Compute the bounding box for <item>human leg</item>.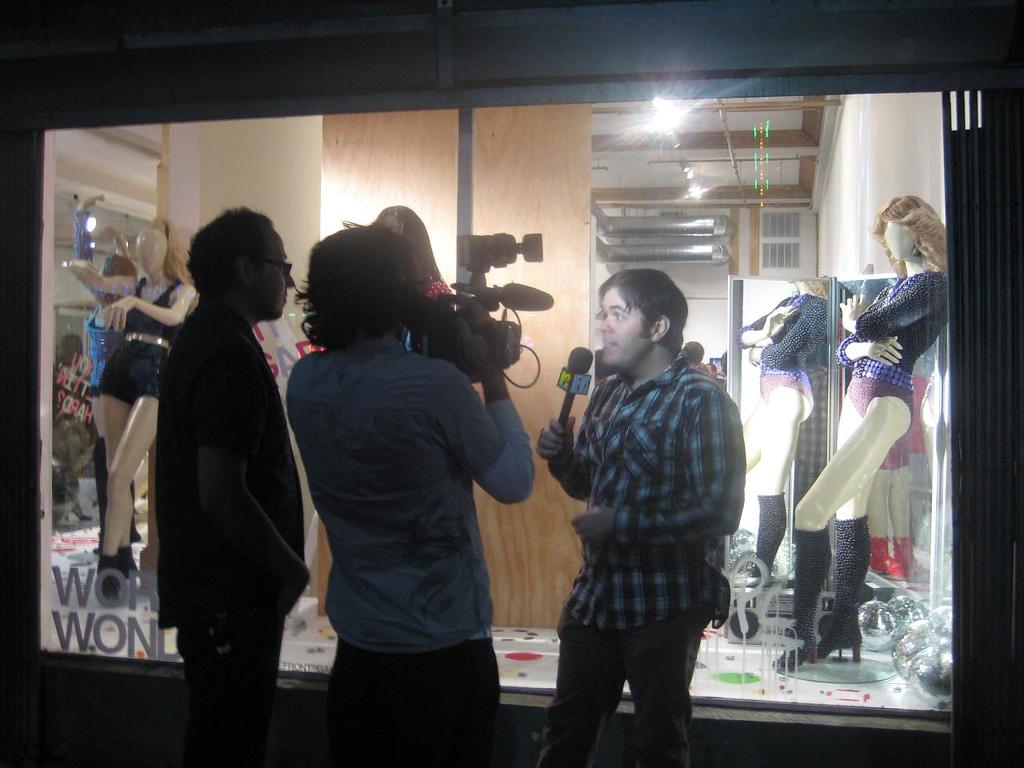
(x1=818, y1=490, x2=862, y2=662).
